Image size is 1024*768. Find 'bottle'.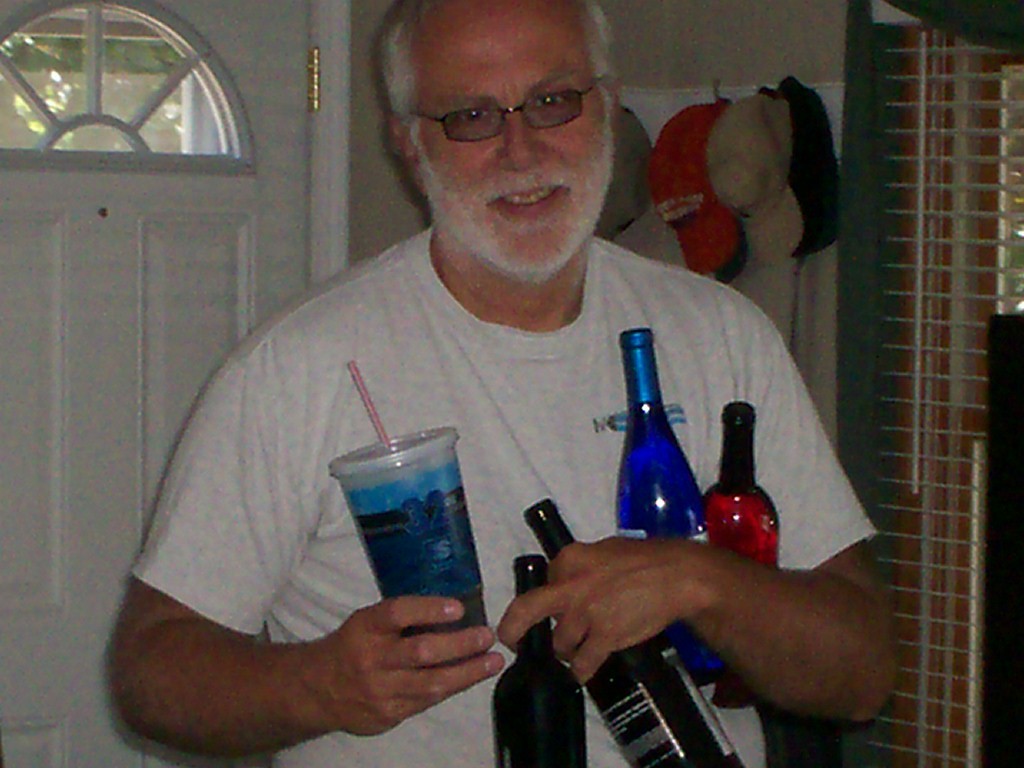
rect(489, 554, 587, 767).
